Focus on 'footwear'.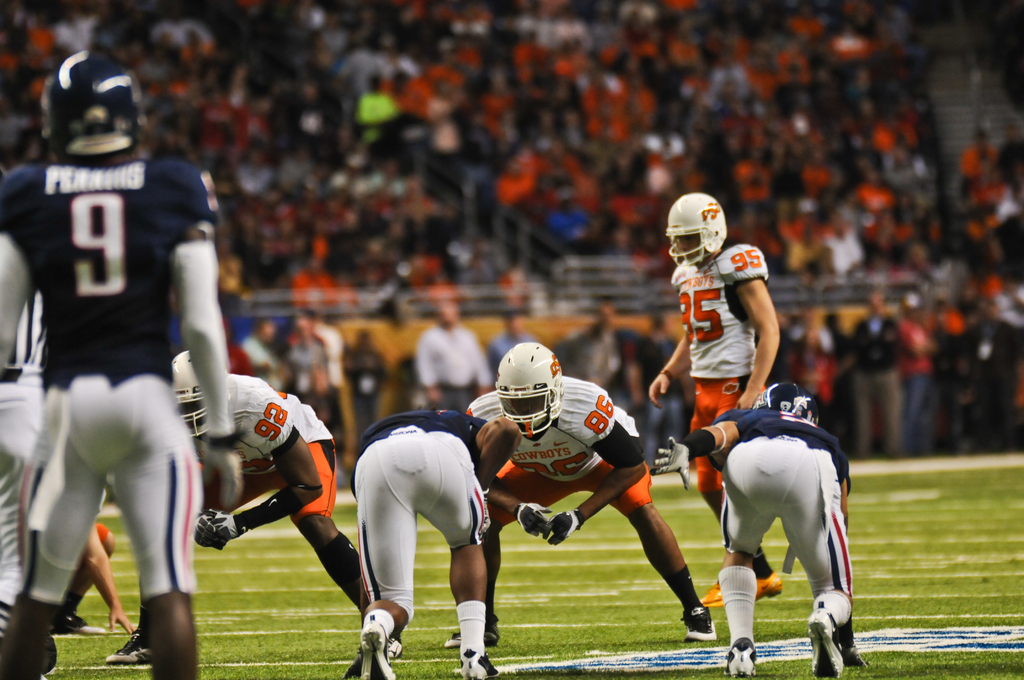
Focused at region(341, 643, 361, 678).
